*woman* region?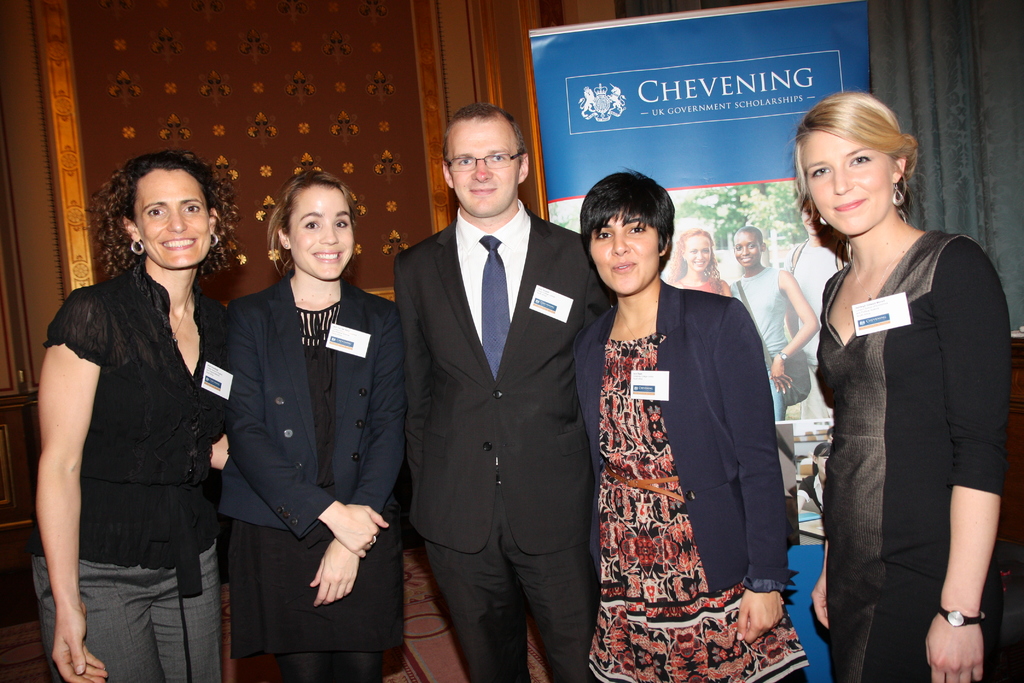
(x1=732, y1=223, x2=819, y2=429)
